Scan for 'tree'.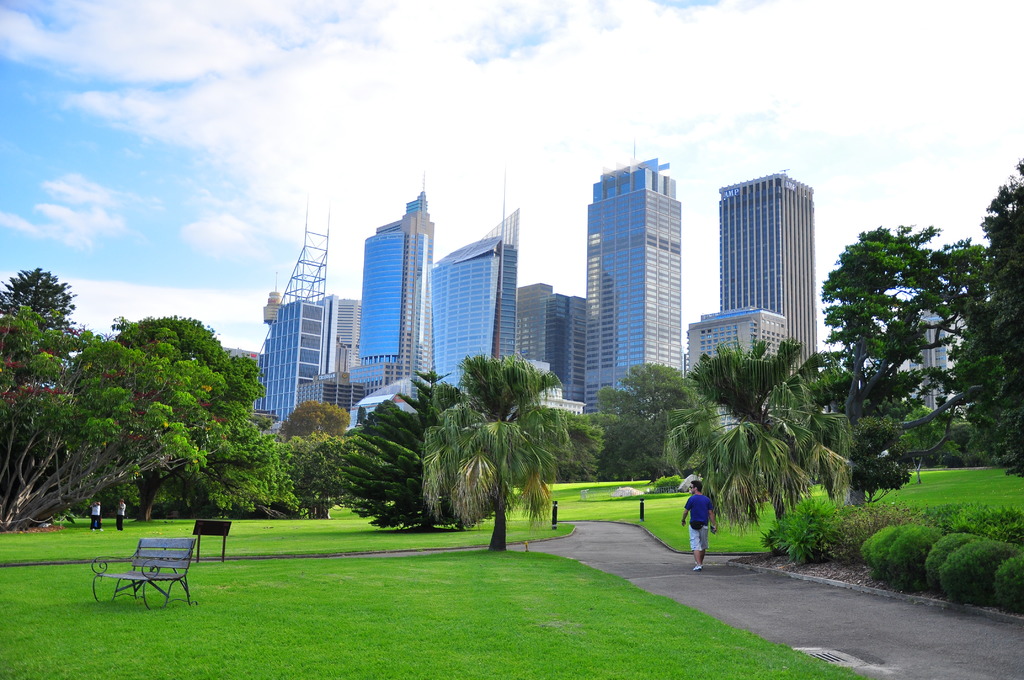
Scan result: (left=0, top=261, right=296, bottom=539).
